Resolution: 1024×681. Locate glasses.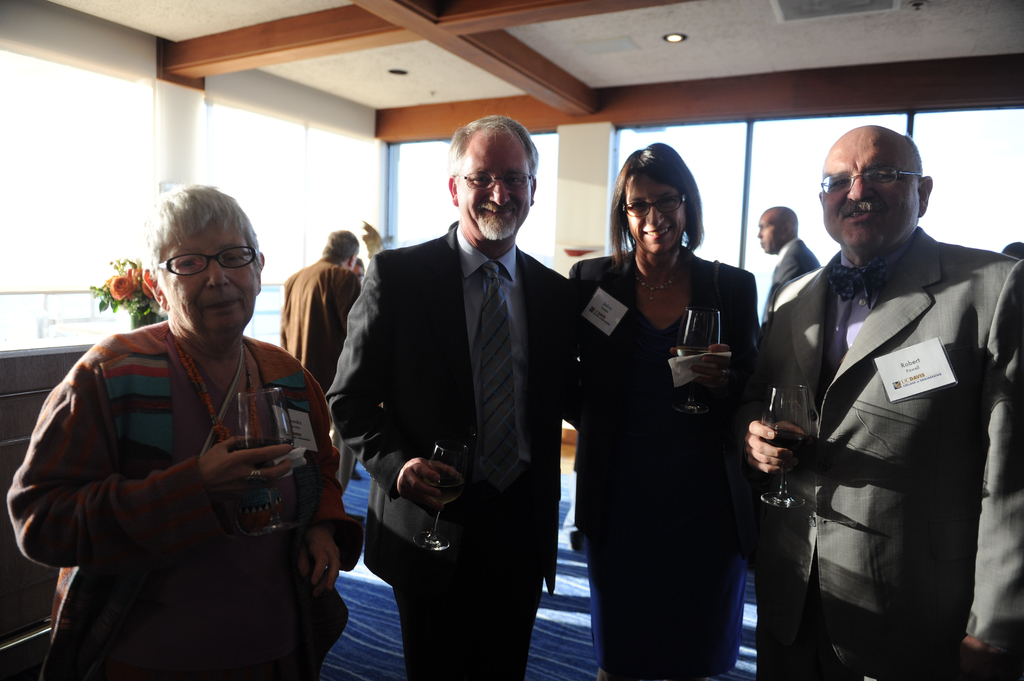
Rect(619, 188, 685, 220).
